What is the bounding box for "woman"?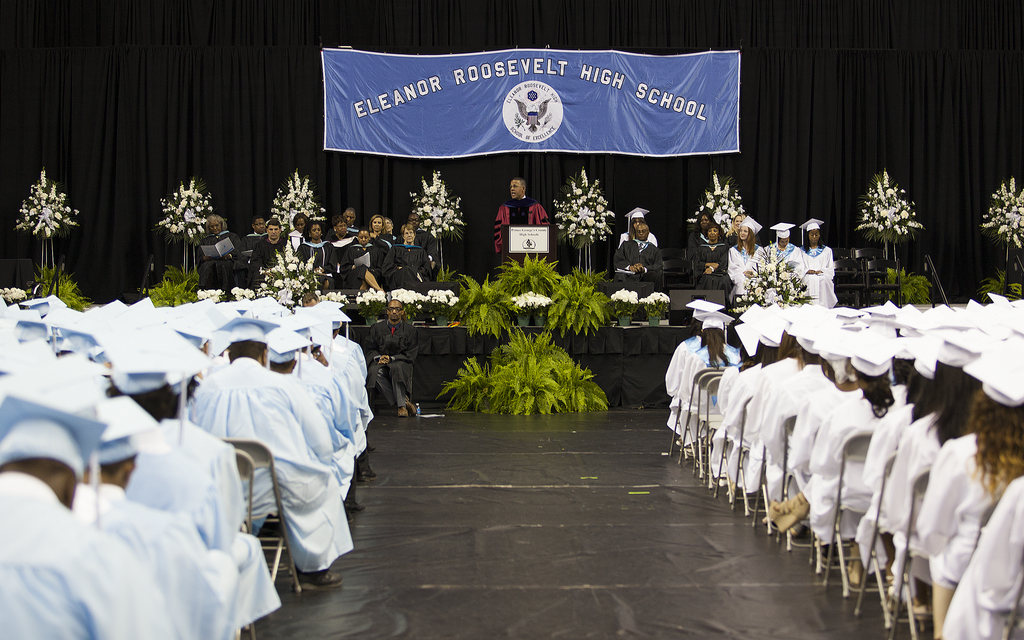
[x1=724, y1=213, x2=762, y2=248].
